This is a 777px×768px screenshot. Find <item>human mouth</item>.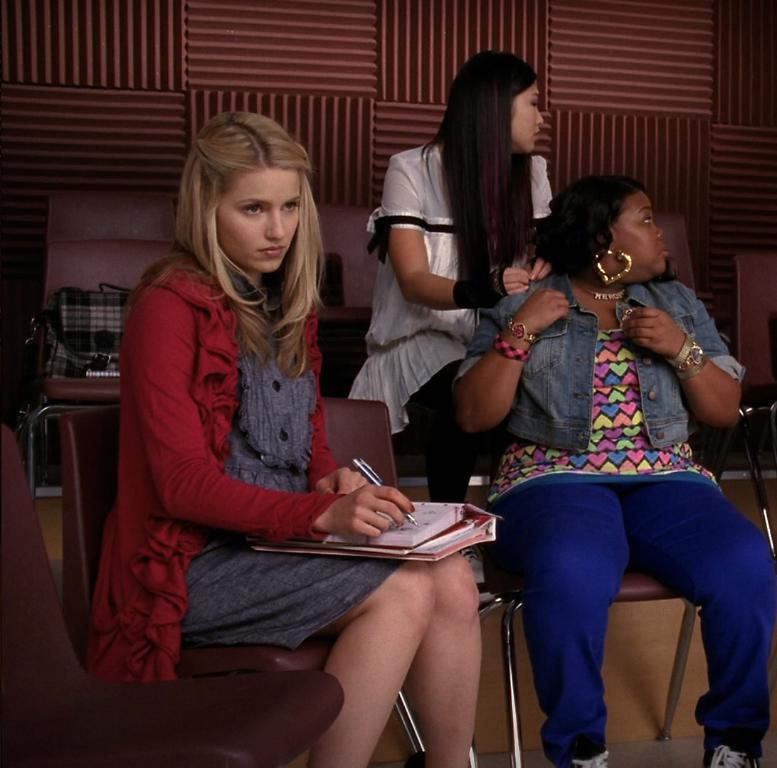
Bounding box: crop(663, 249, 672, 260).
